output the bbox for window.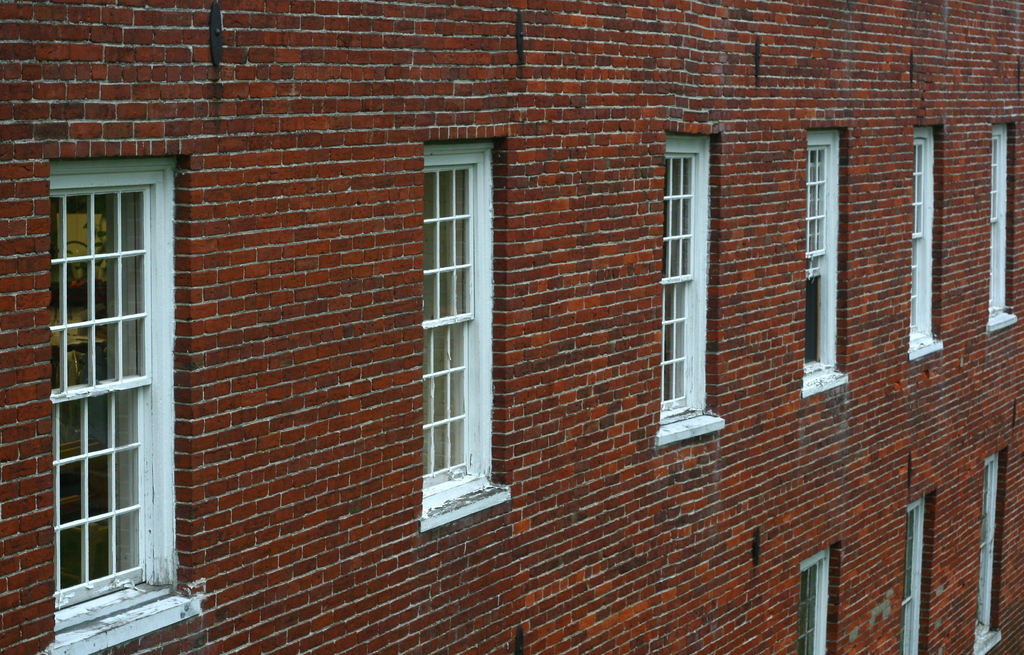
bbox=(794, 542, 837, 654).
